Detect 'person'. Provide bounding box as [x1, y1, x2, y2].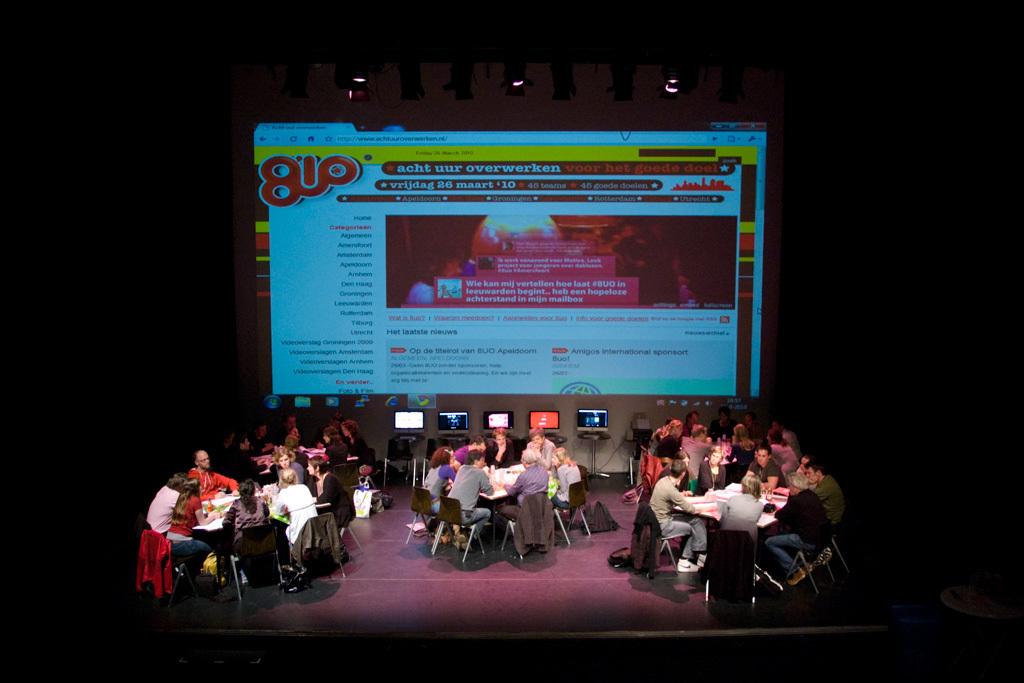
[326, 428, 342, 467].
